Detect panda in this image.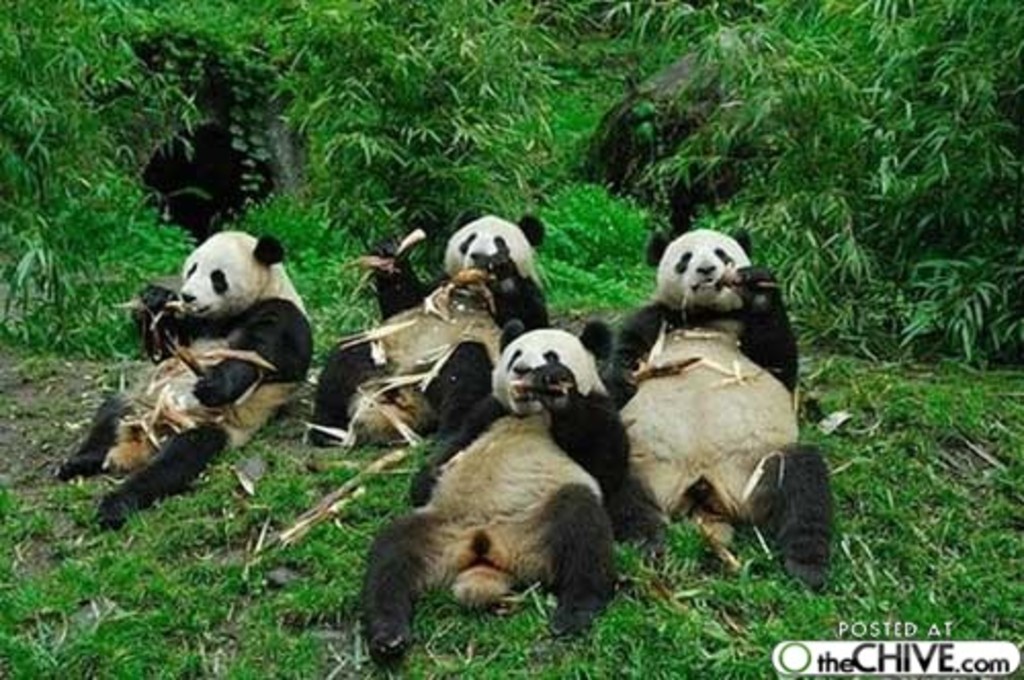
Detection: Rect(358, 313, 637, 666).
